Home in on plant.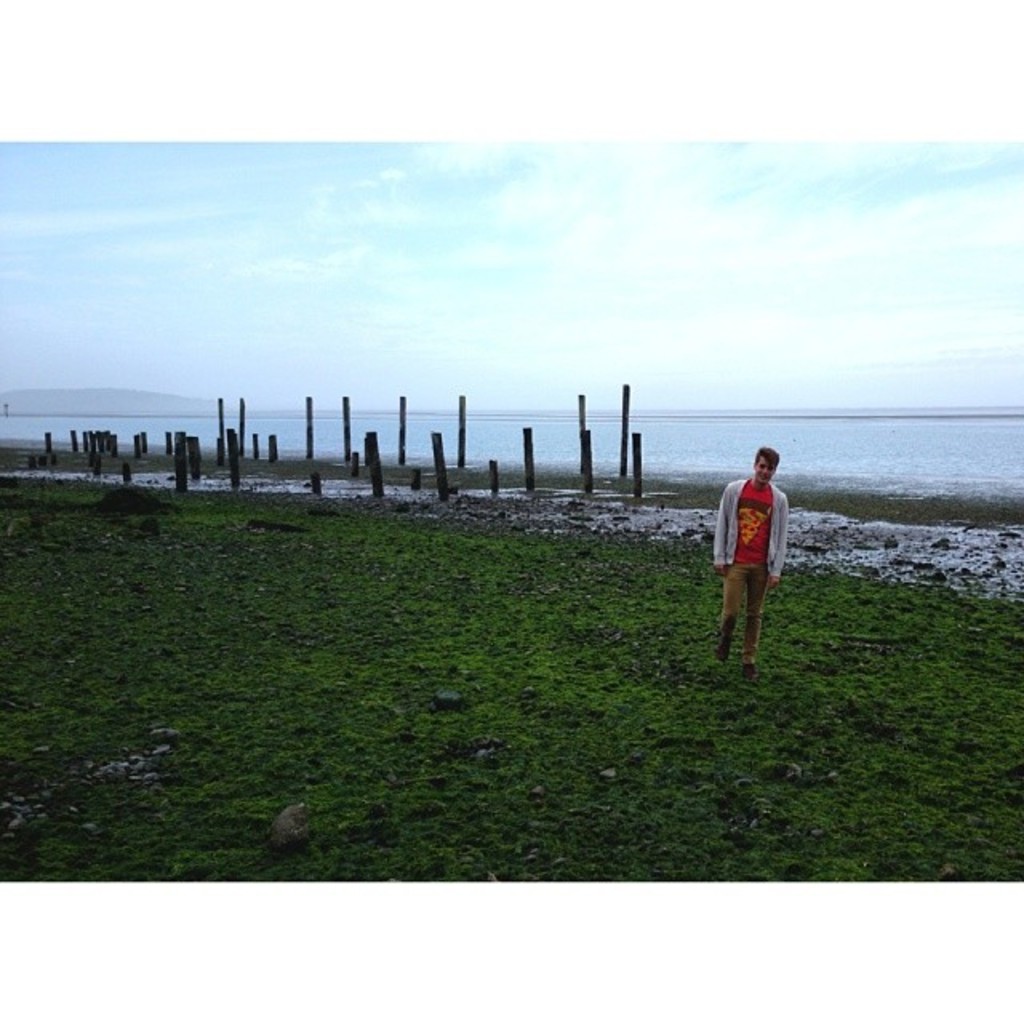
Homed in at {"left": 91, "top": 475, "right": 168, "bottom": 518}.
